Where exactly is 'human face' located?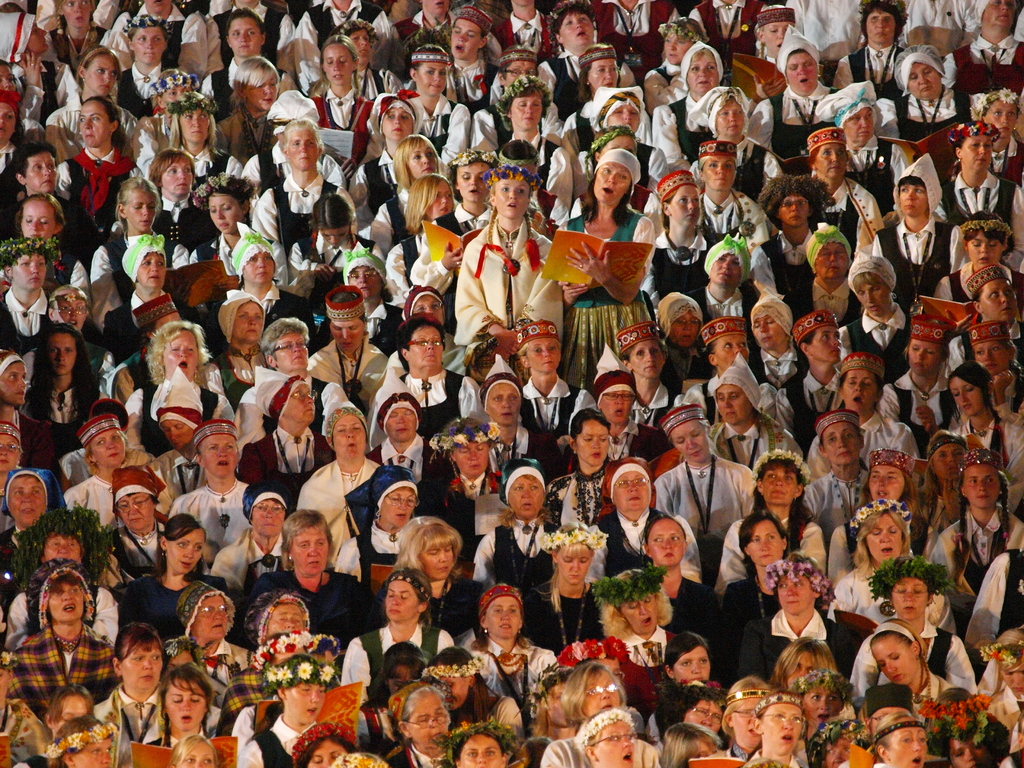
Its bounding box is box=[86, 52, 117, 97].
